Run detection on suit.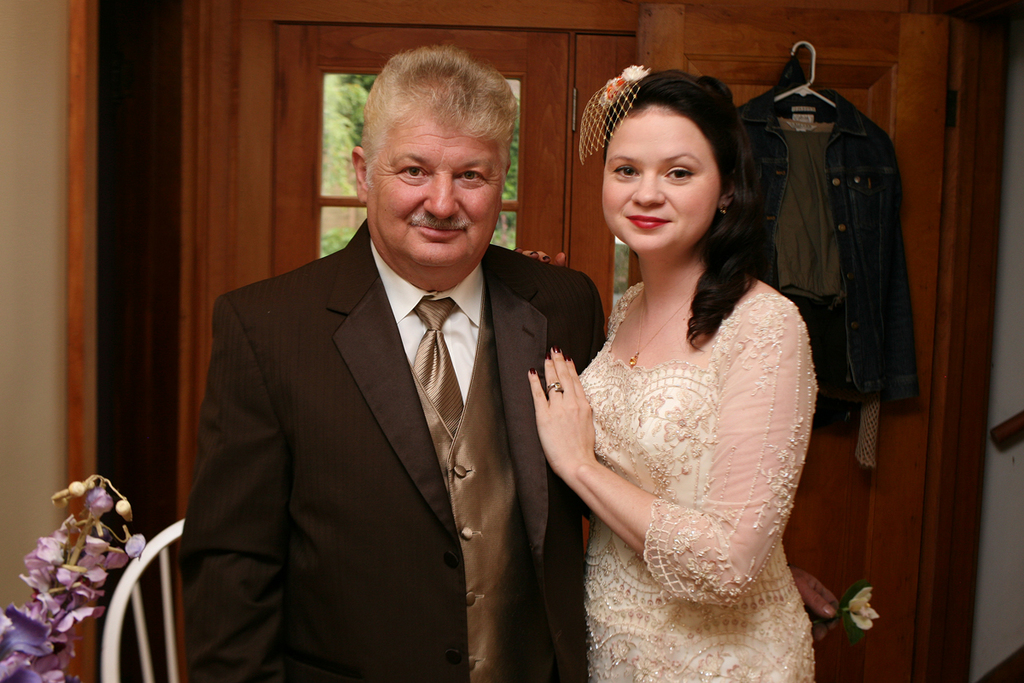
Result: bbox=[172, 119, 592, 668].
